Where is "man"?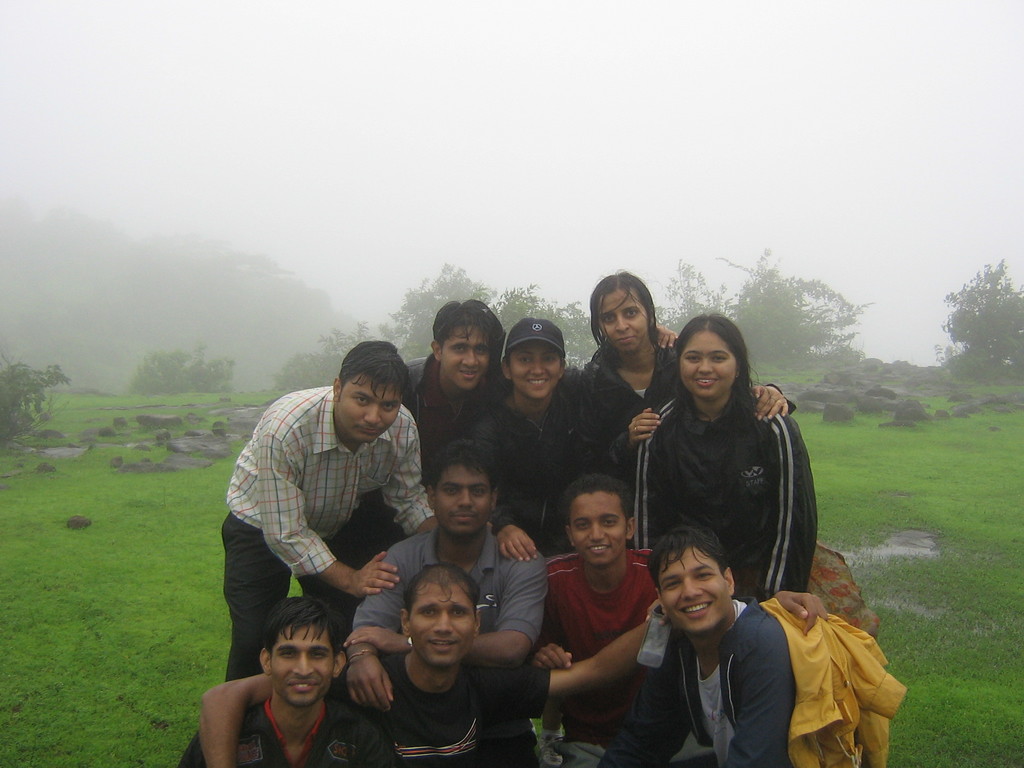
{"left": 595, "top": 531, "right": 895, "bottom": 767}.
